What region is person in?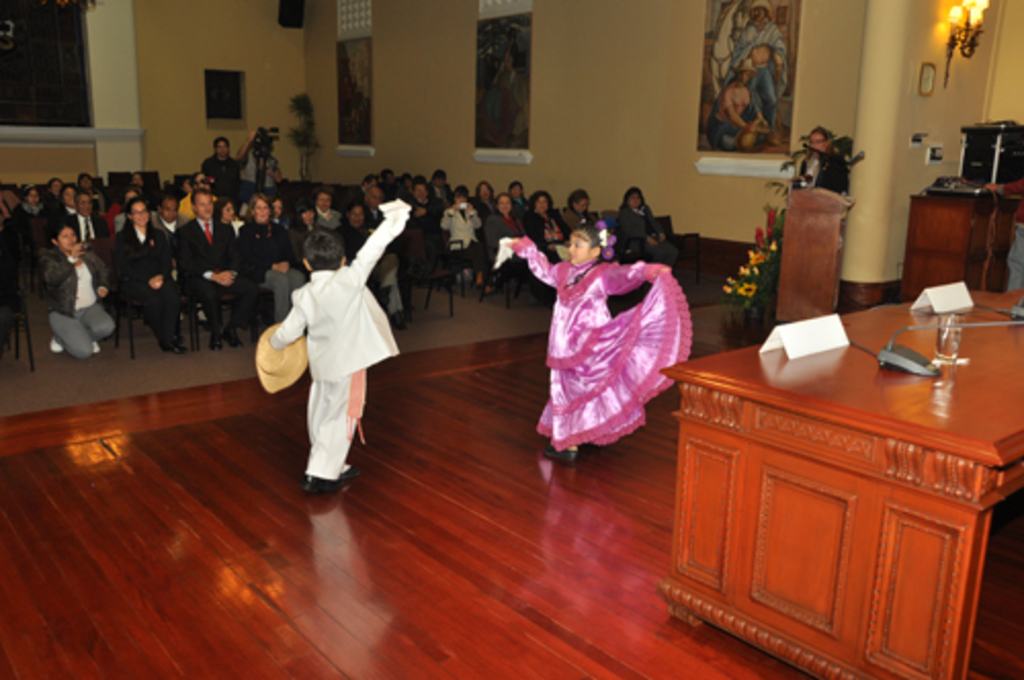
[424, 168, 451, 209].
